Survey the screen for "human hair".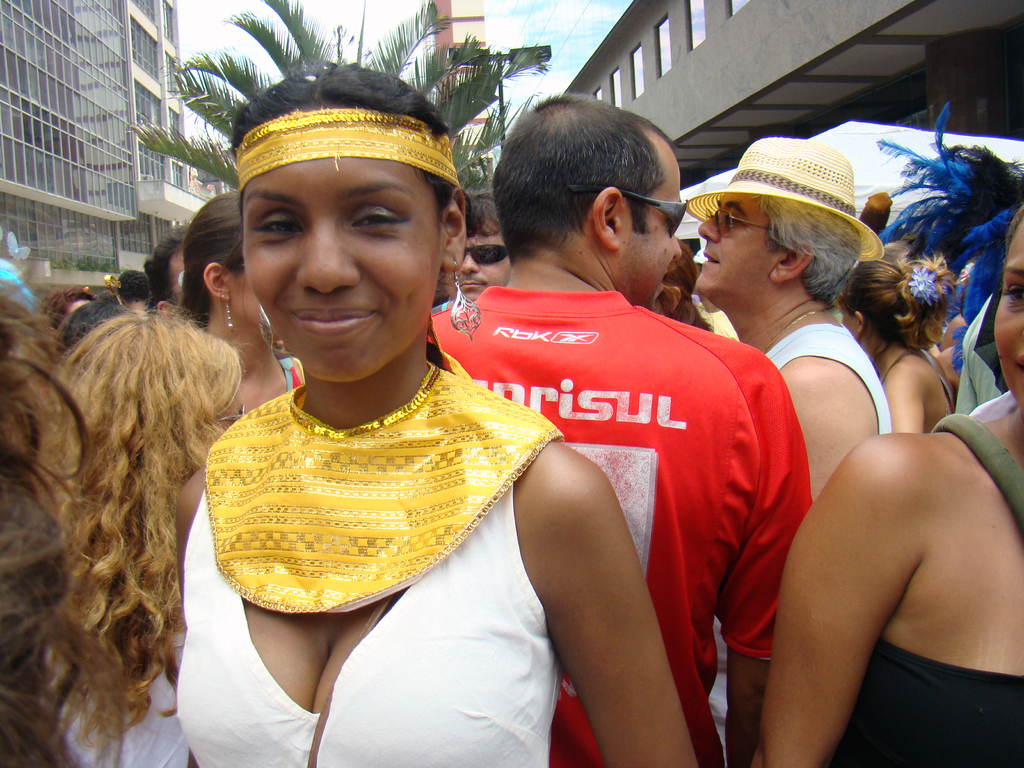
Survey found: x1=43, y1=314, x2=245, y2=750.
